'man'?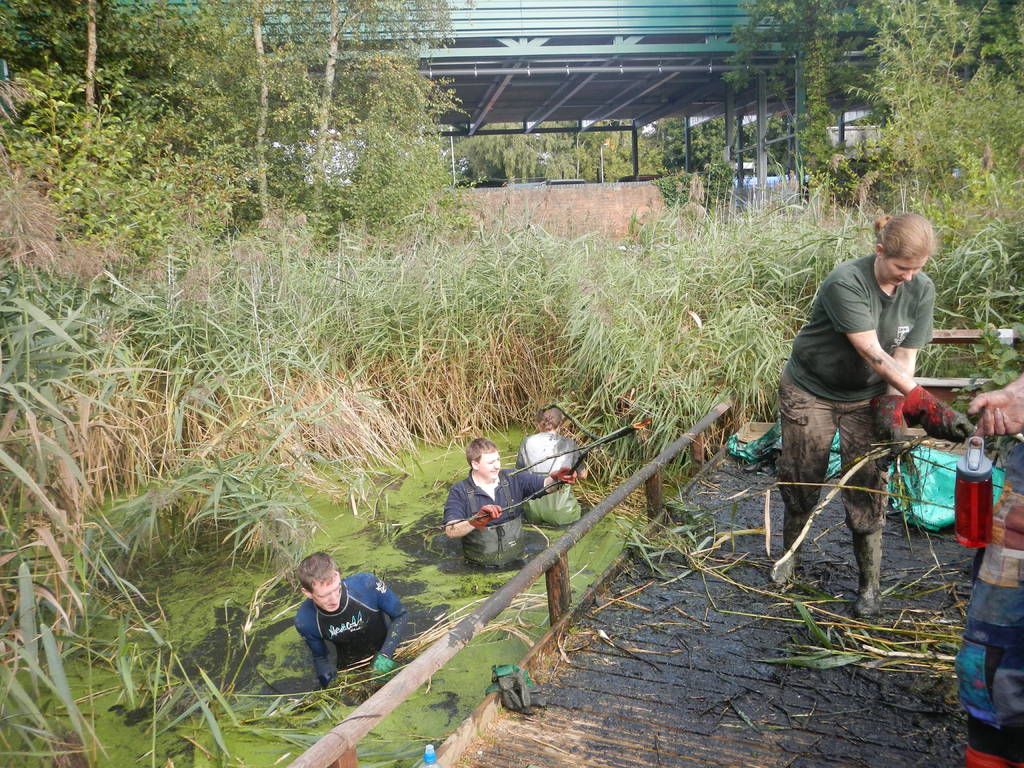
[x1=437, y1=436, x2=579, y2=564]
